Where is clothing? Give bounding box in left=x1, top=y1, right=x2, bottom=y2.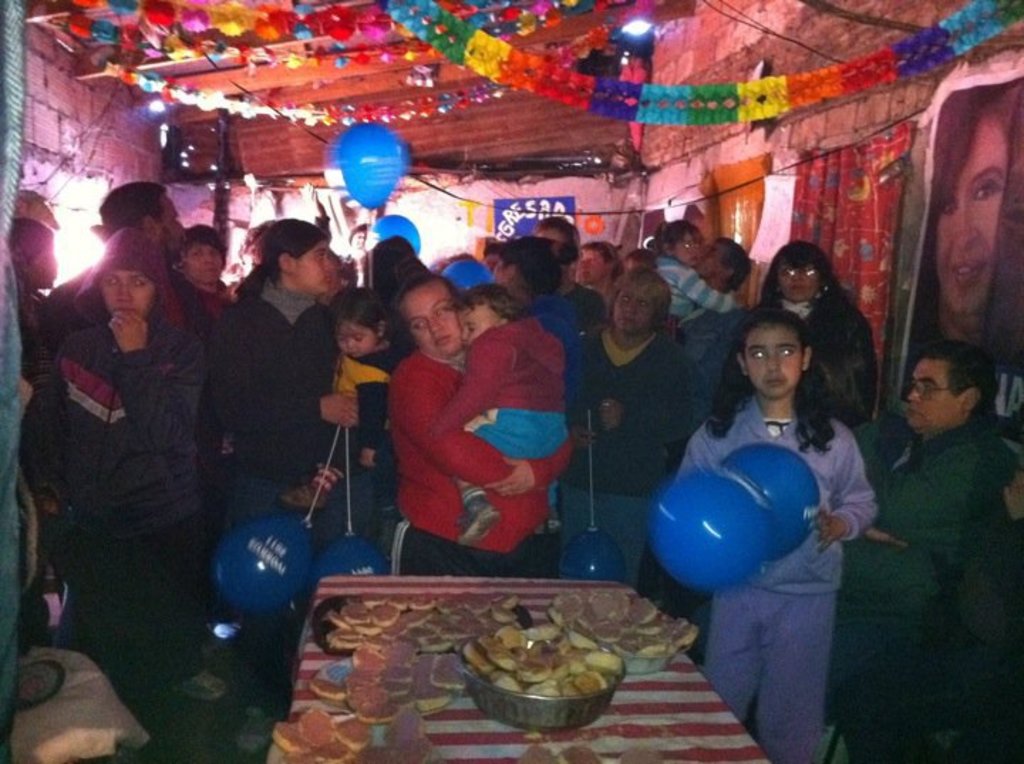
left=186, top=273, right=366, bottom=586.
